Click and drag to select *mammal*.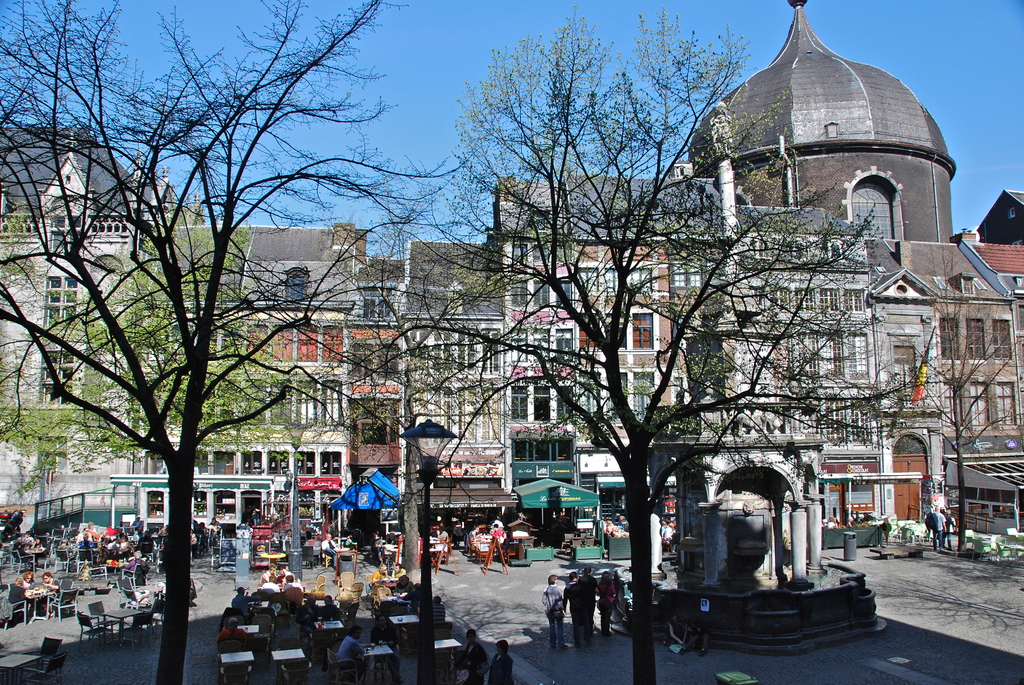
Selection: box(490, 524, 502, 540).
